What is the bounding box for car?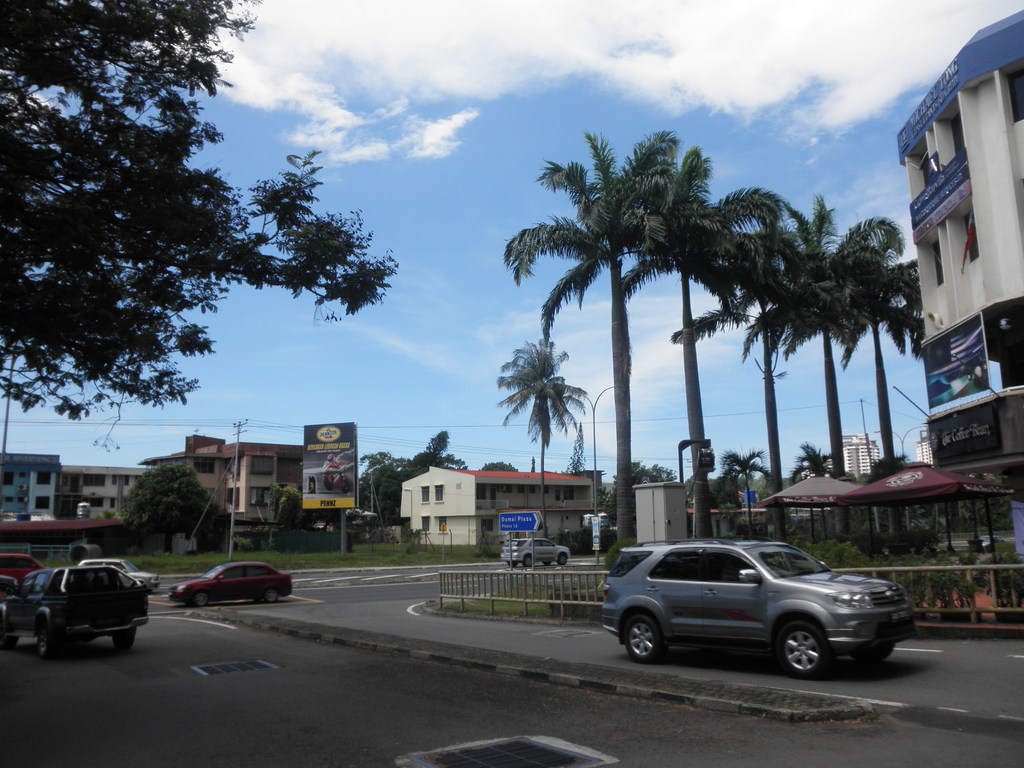
(0,561,150,654).
